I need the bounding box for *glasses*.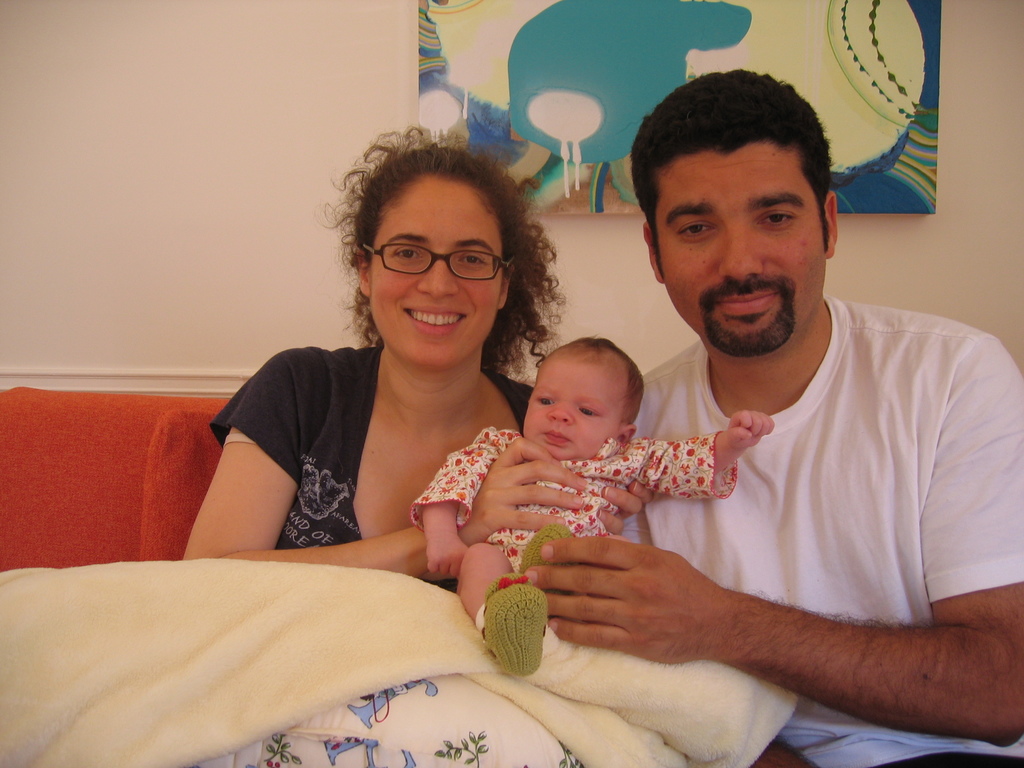
Here it is: select_region(356, 241, 522, 283).
